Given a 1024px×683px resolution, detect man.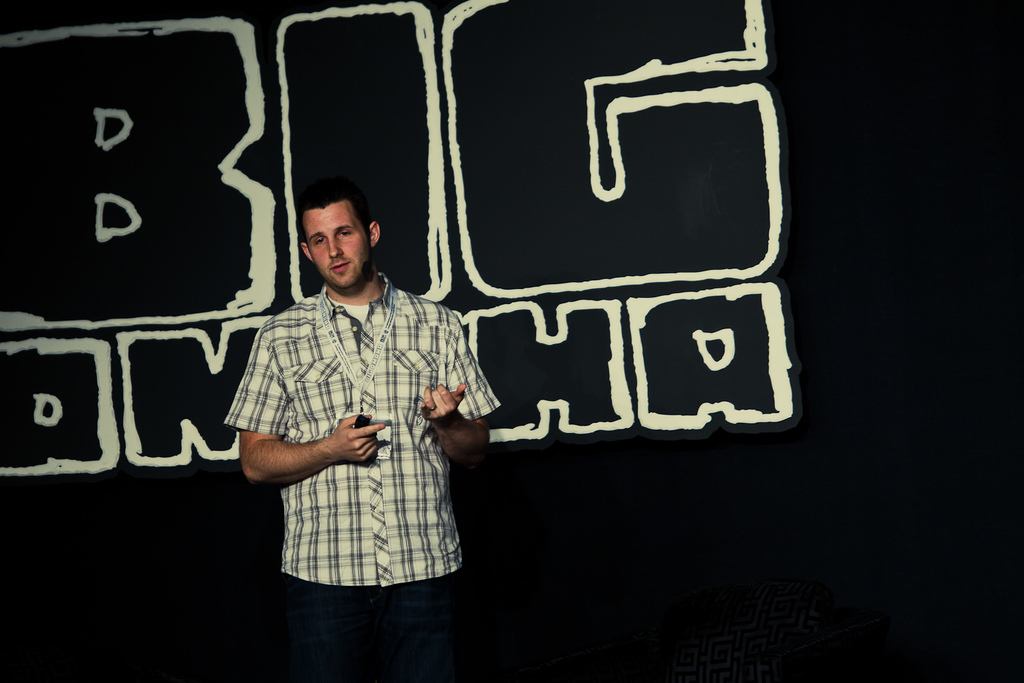
pyautogui.locateOnScreen(238, 150, 477, 673).
